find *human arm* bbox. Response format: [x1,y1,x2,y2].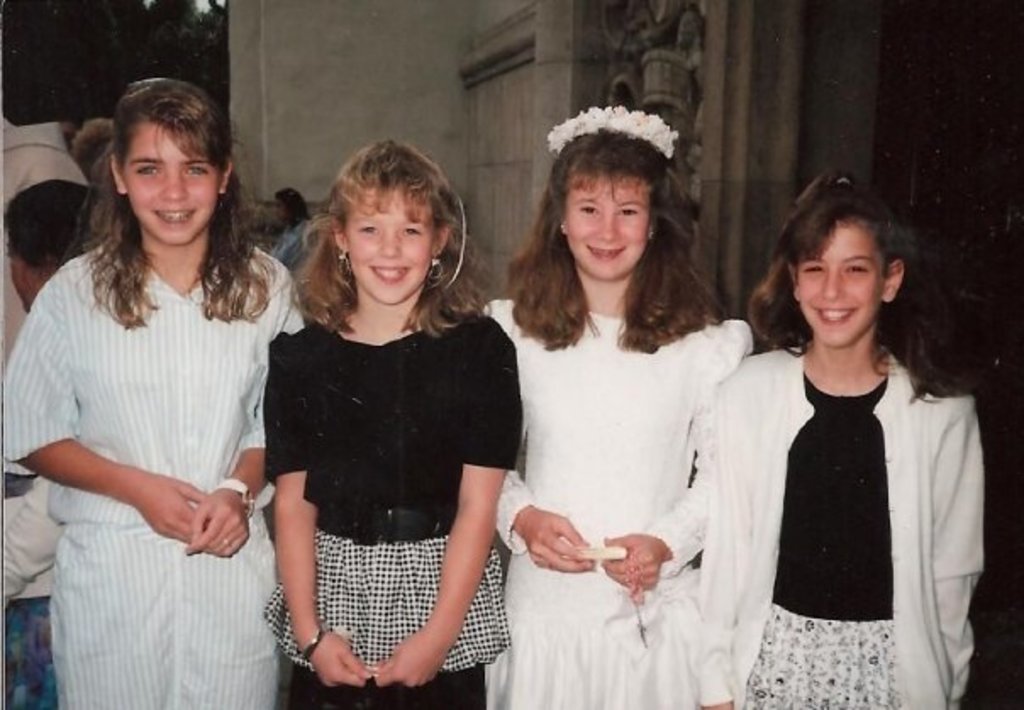
[602,307,756,596].
